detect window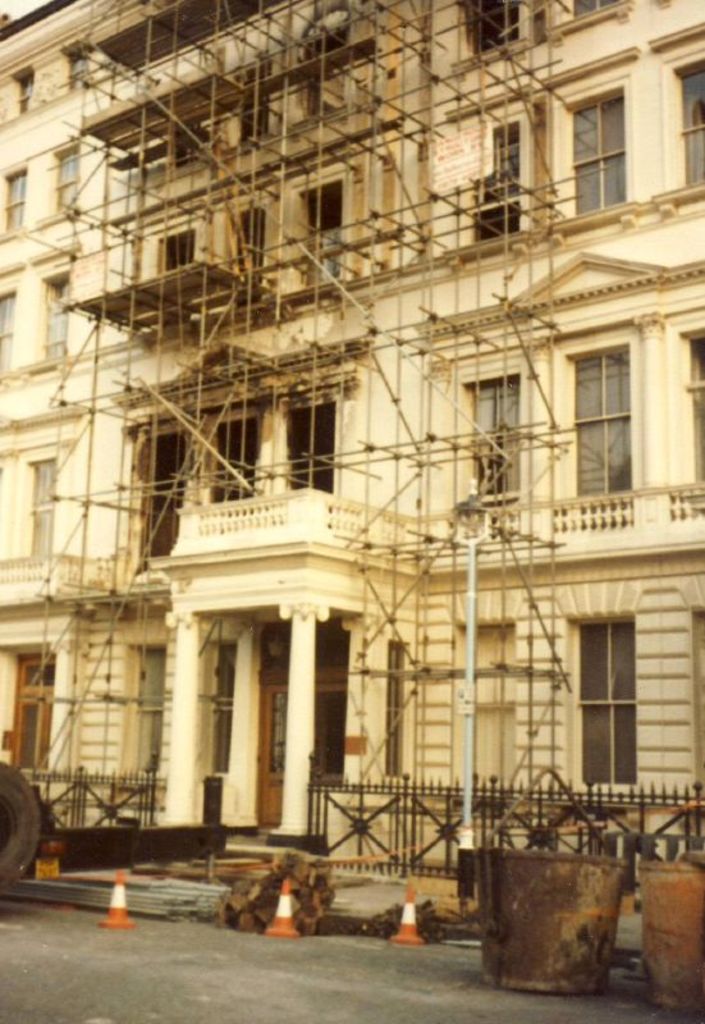
(x1=568, y1=340, x2=642, y2=513)
